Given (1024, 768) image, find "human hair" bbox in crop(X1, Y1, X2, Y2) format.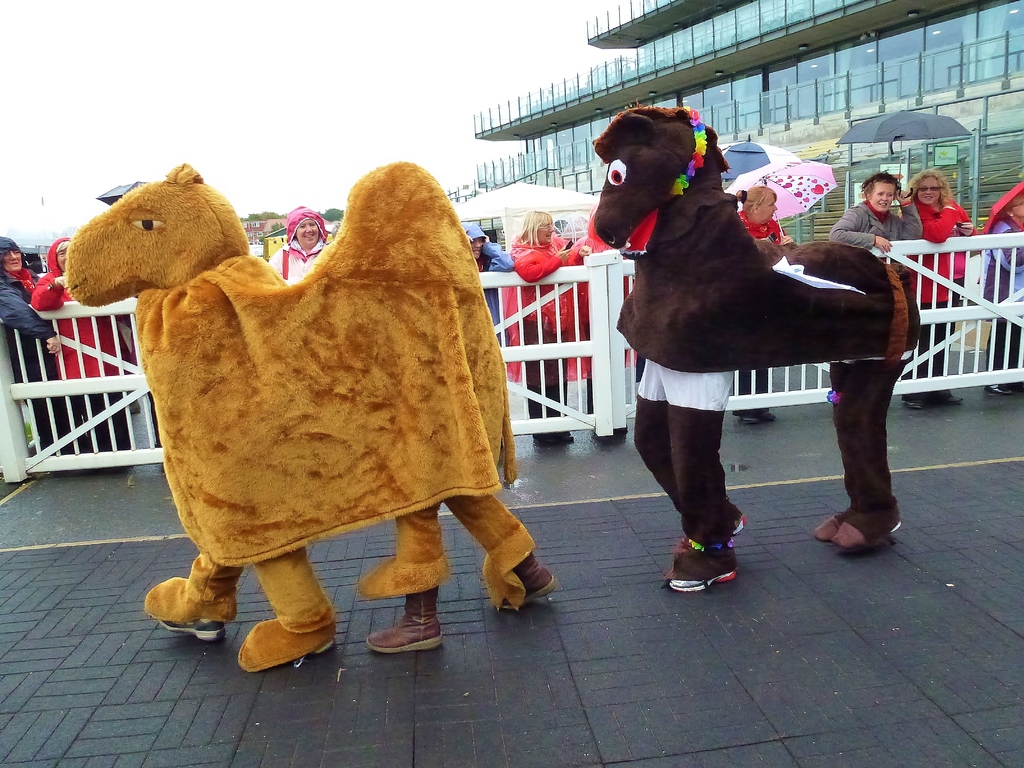
crop(516, 209, 553, 250).
